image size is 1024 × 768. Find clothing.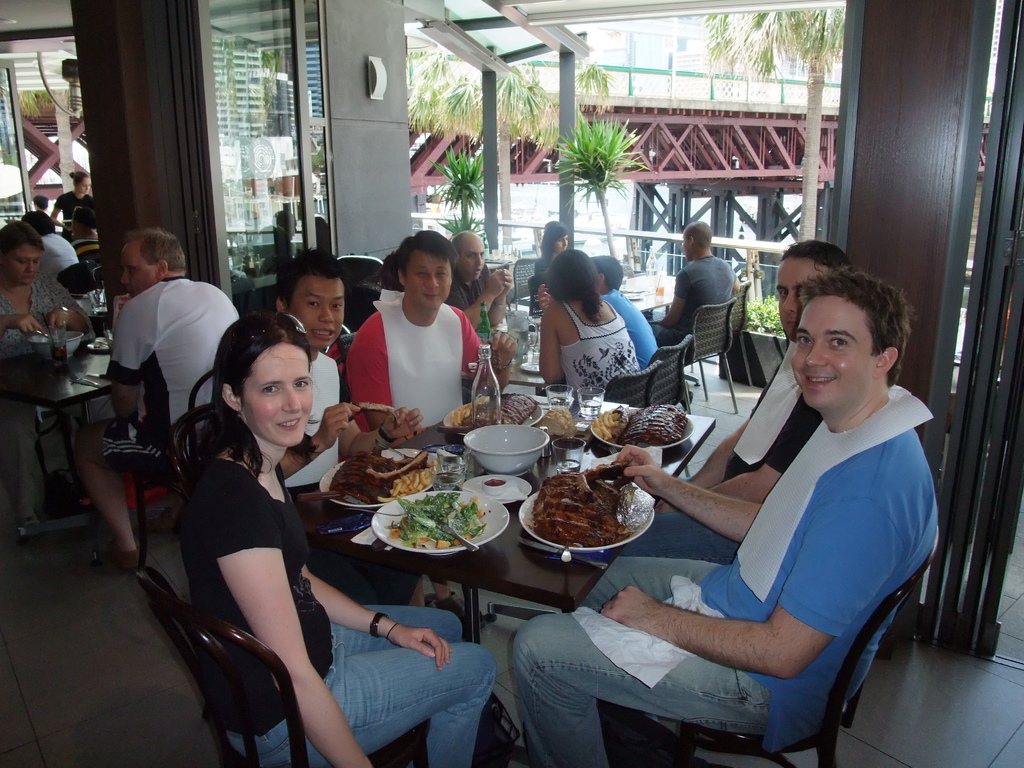
[x1=556, y1=299, x2=639, y2=398].
